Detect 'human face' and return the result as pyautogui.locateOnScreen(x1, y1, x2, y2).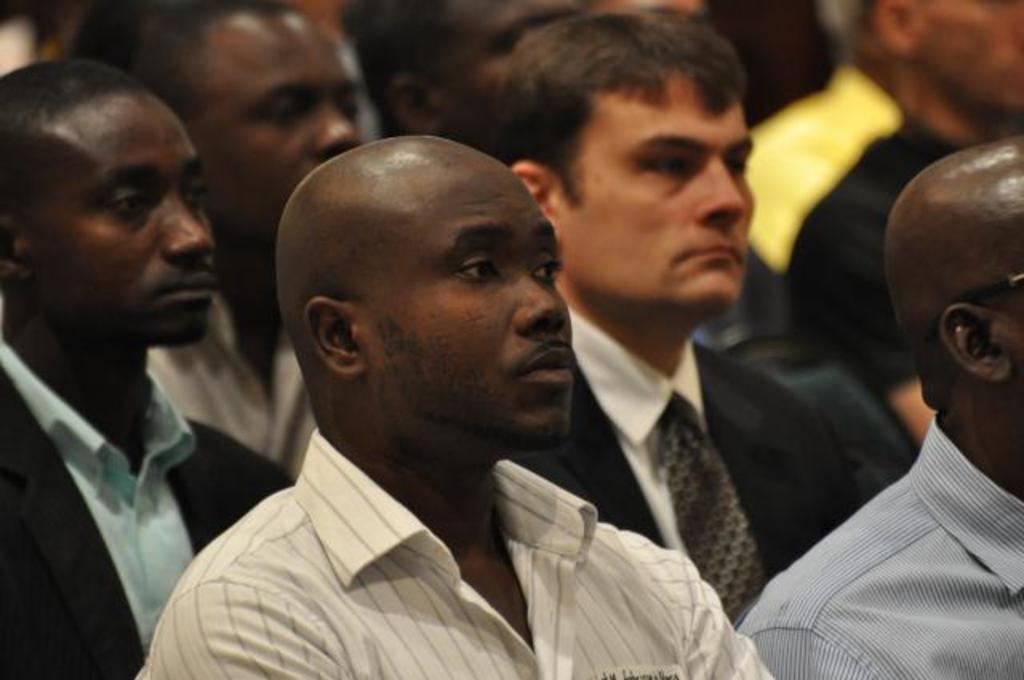
pyautogui.locateOnScreen(451, 0, 566, 142).
